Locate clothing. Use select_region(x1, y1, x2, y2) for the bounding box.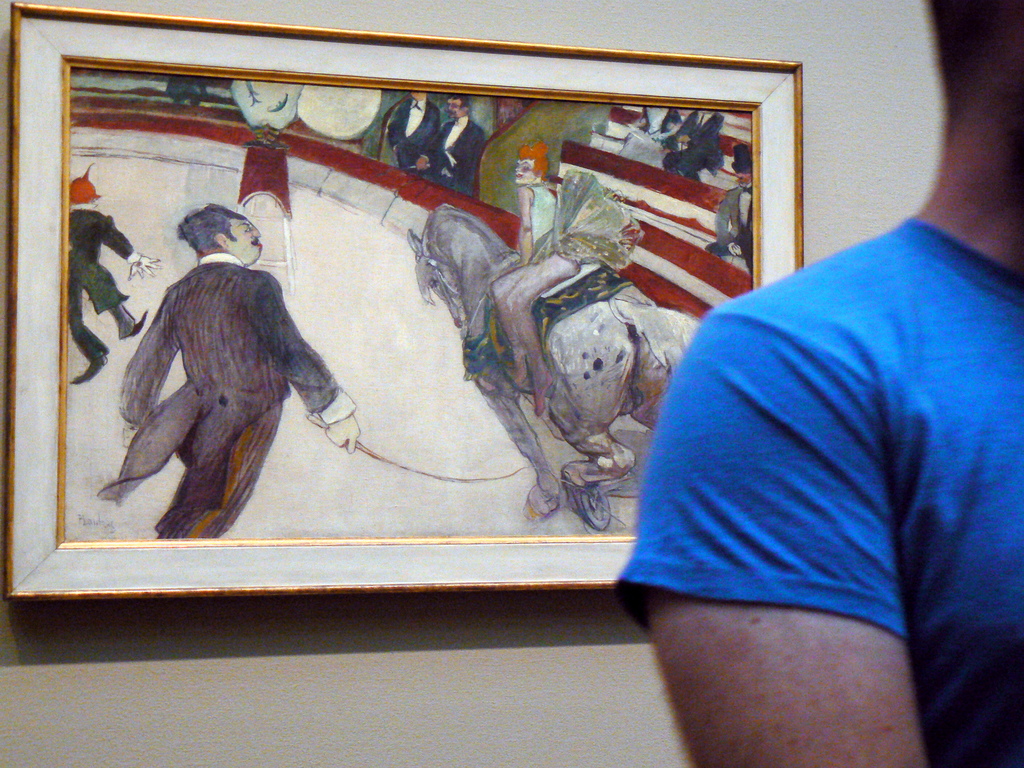
select_region(385, 98, 439, 173).
